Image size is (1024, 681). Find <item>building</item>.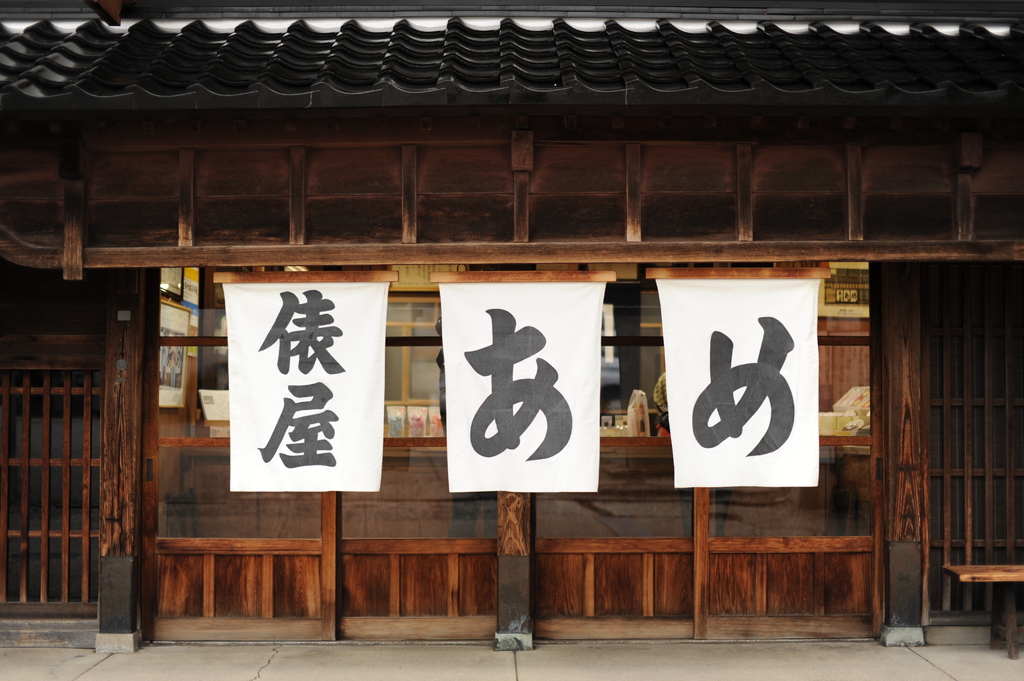
Rect(0, 0, 1023, 680).
